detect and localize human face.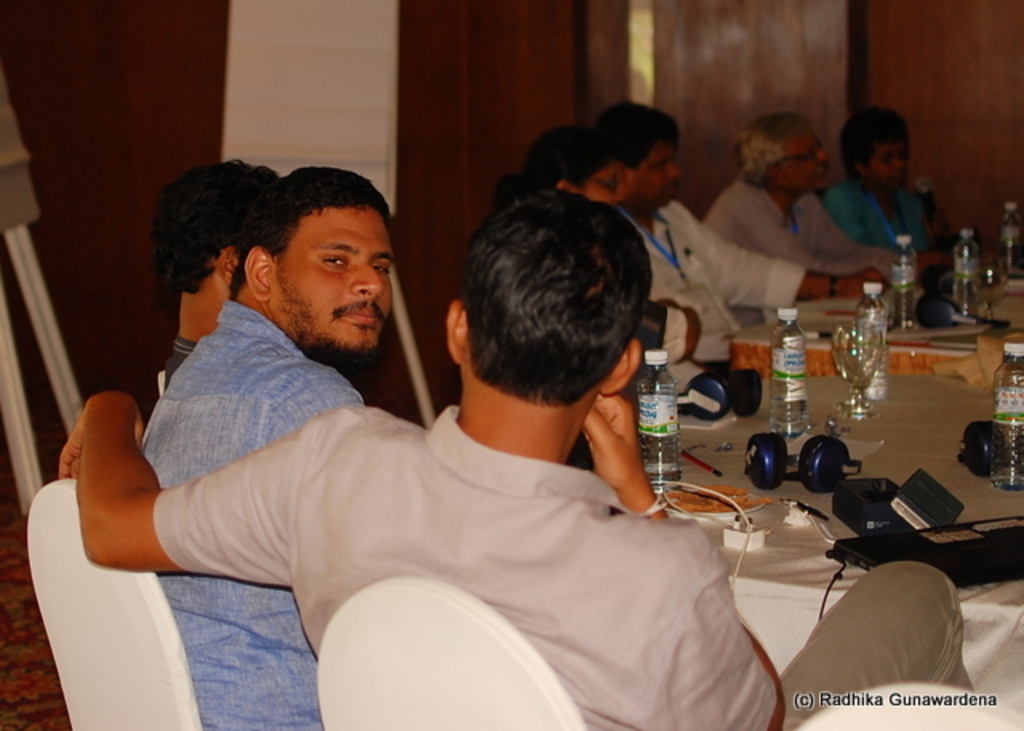
Localized at crop(771, 122, 834, 194).
